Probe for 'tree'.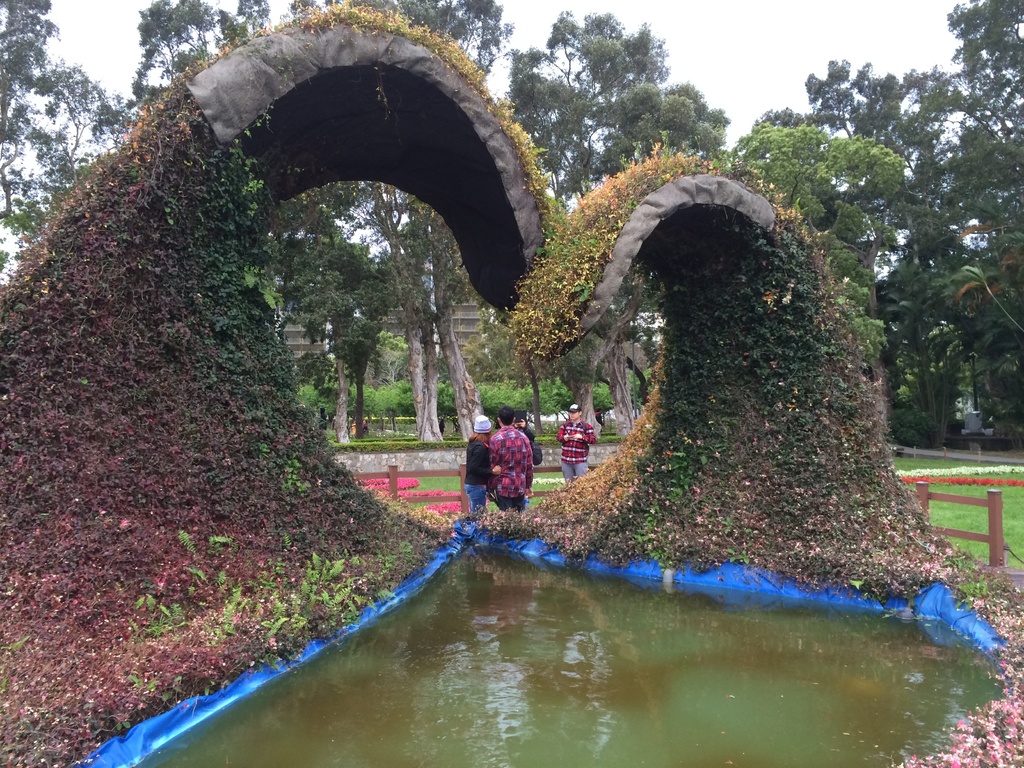
Probe result: rect(264, 173, 399, 454).
